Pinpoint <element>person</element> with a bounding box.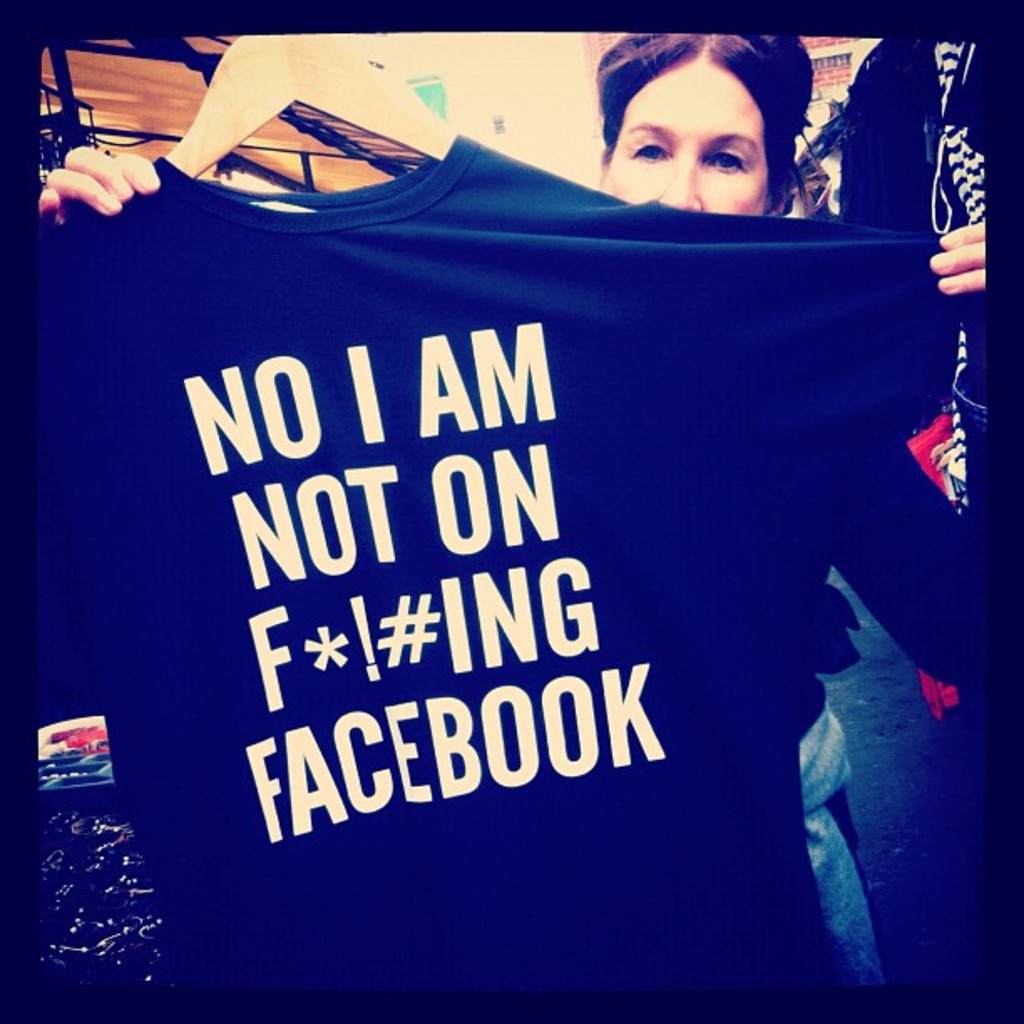
x1=554 y1=44 x2=812 y2=251.
